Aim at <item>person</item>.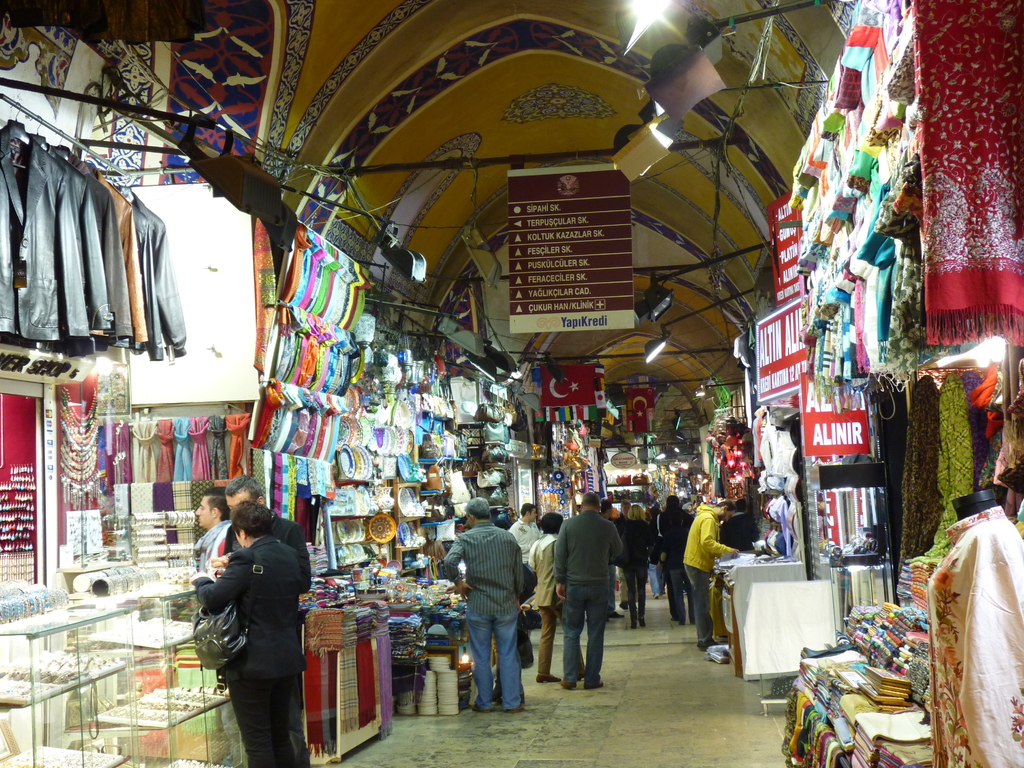
Aimed at <bbox>599, 500, 627, 623</bbox>.
